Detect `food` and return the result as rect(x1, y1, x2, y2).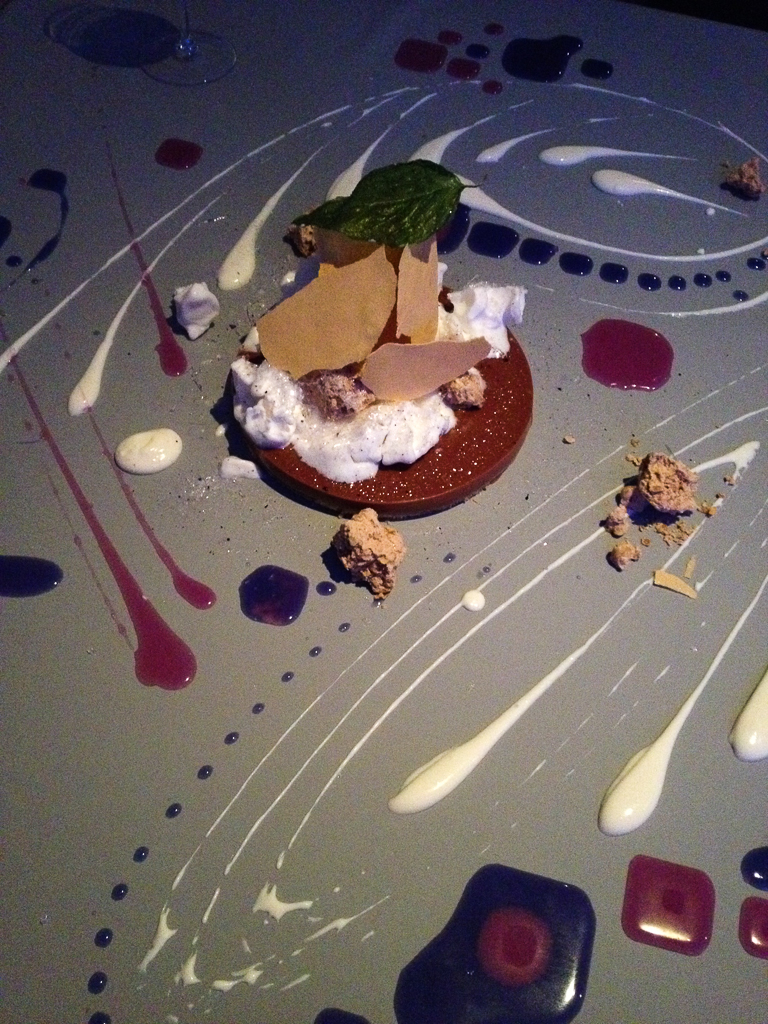
rect(386, 606, 625, 817).
